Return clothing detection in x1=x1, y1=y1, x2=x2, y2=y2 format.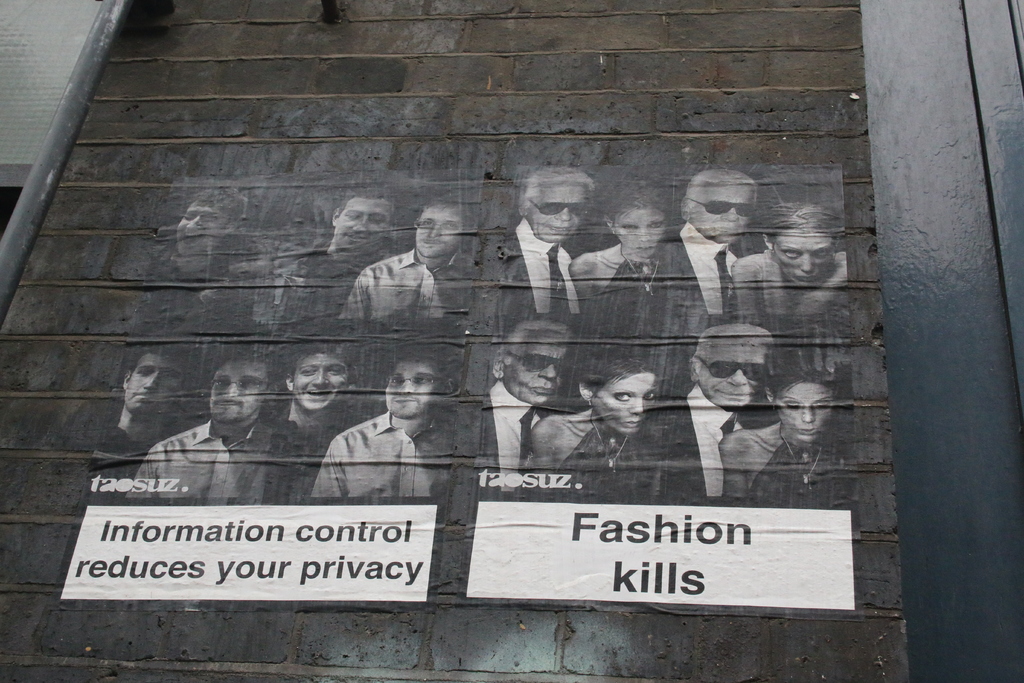
x1=663, y1=386, x2=760, y2=506.
